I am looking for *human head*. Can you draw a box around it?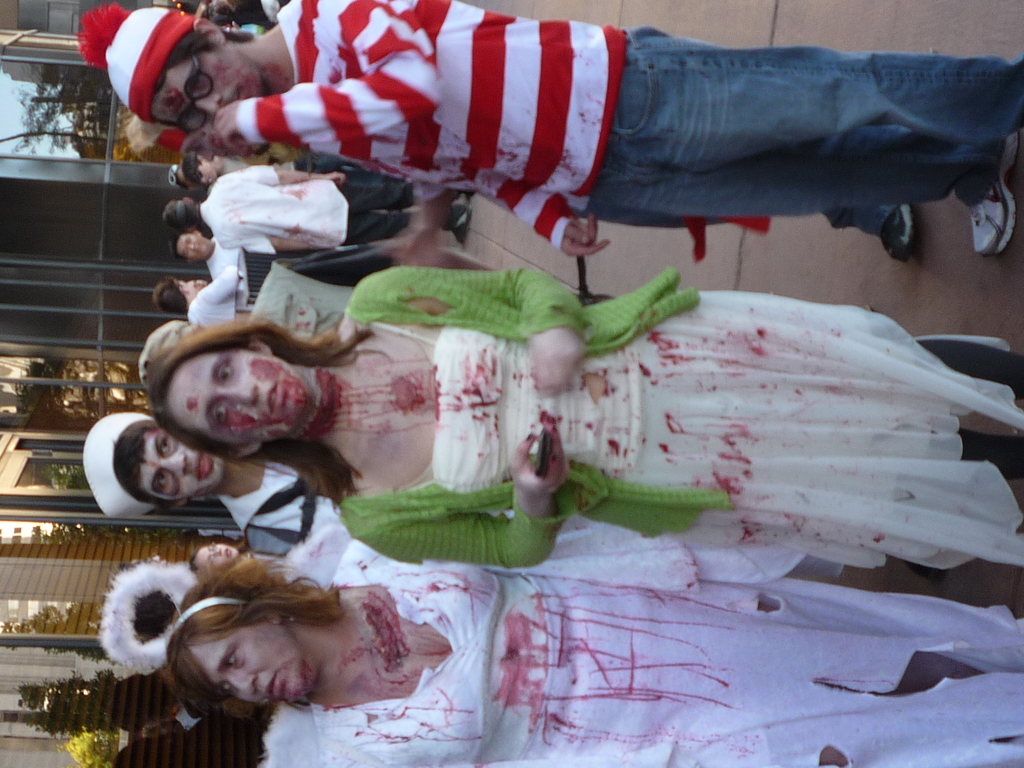
Sure, the bounding box is (192,541,243,566).
